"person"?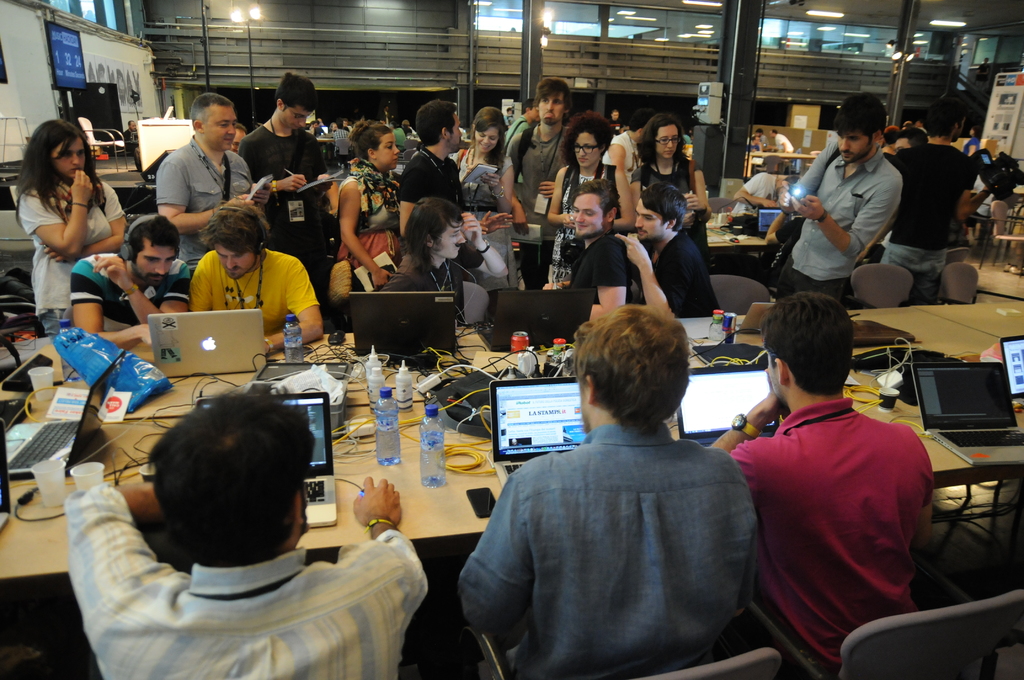
<region>500, 76, 588, 286</region>
